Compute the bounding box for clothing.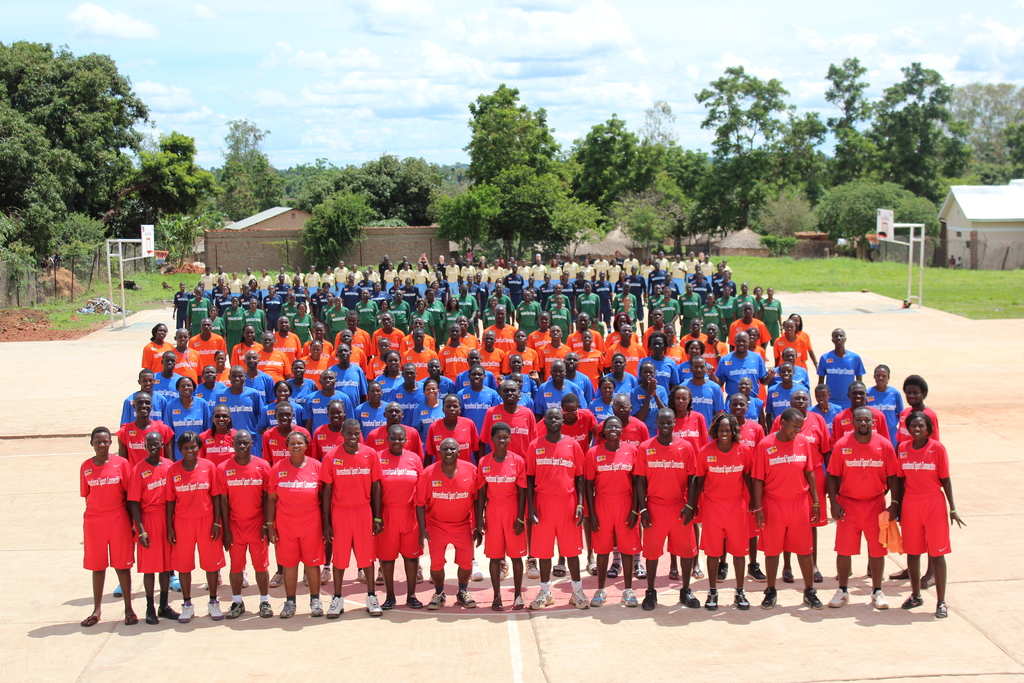
<bbox>503, 281, 513, 302</bbox>.
